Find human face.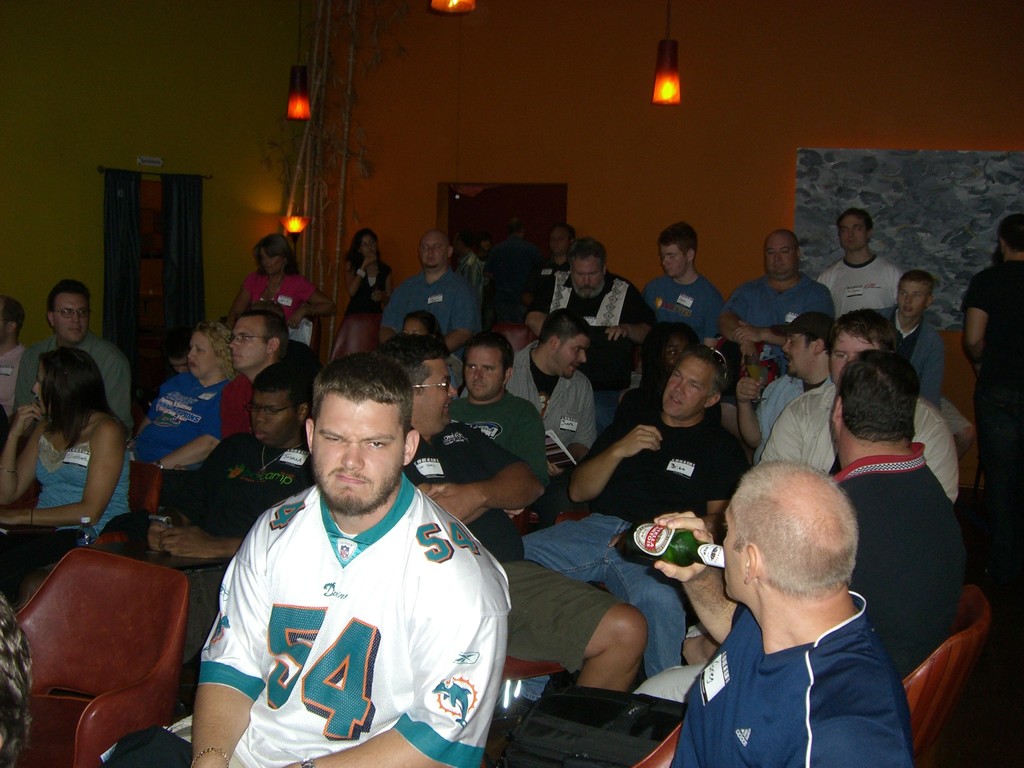
468 347 507 396.
